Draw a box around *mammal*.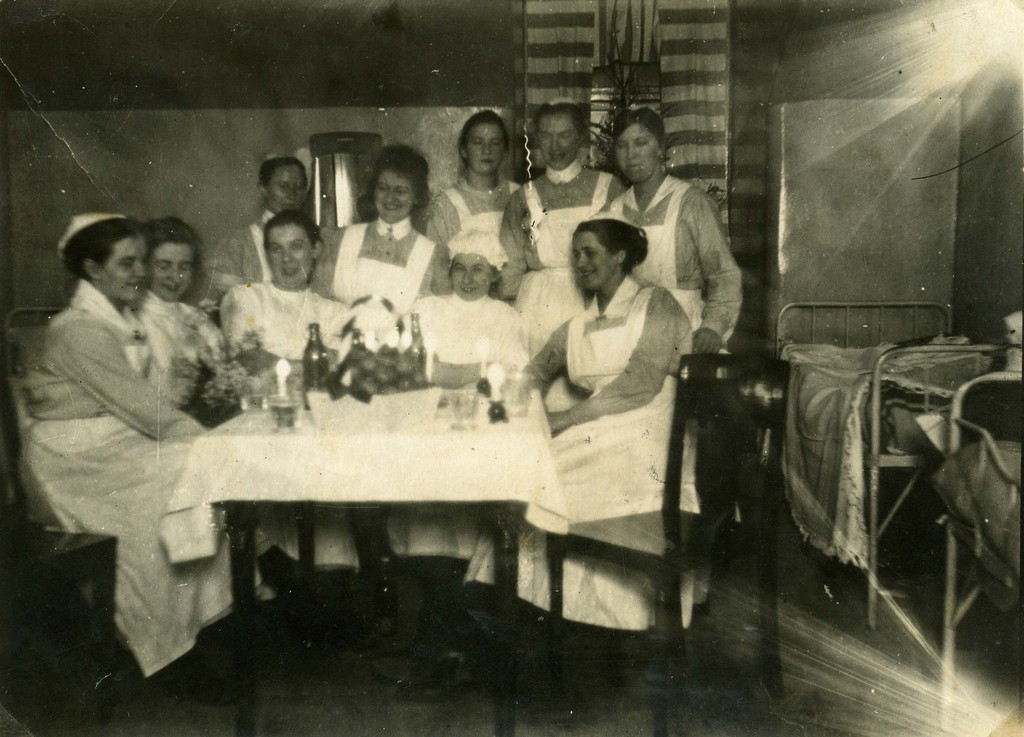
[403, 223, 536, 389].
